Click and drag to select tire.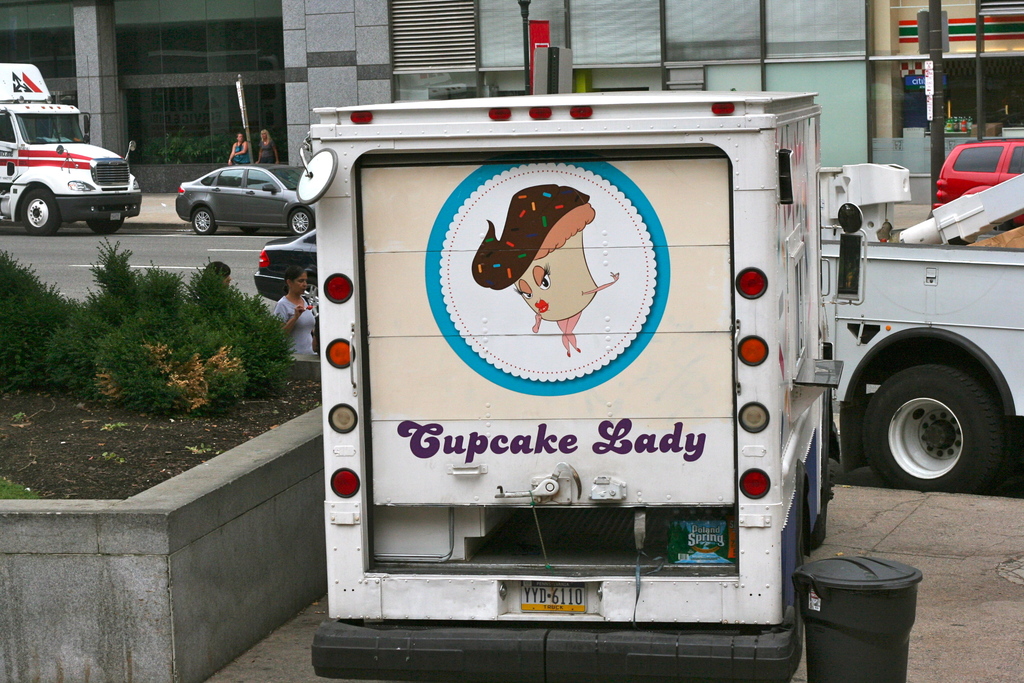
Selection: BBox(802, 464, 836, 549).
